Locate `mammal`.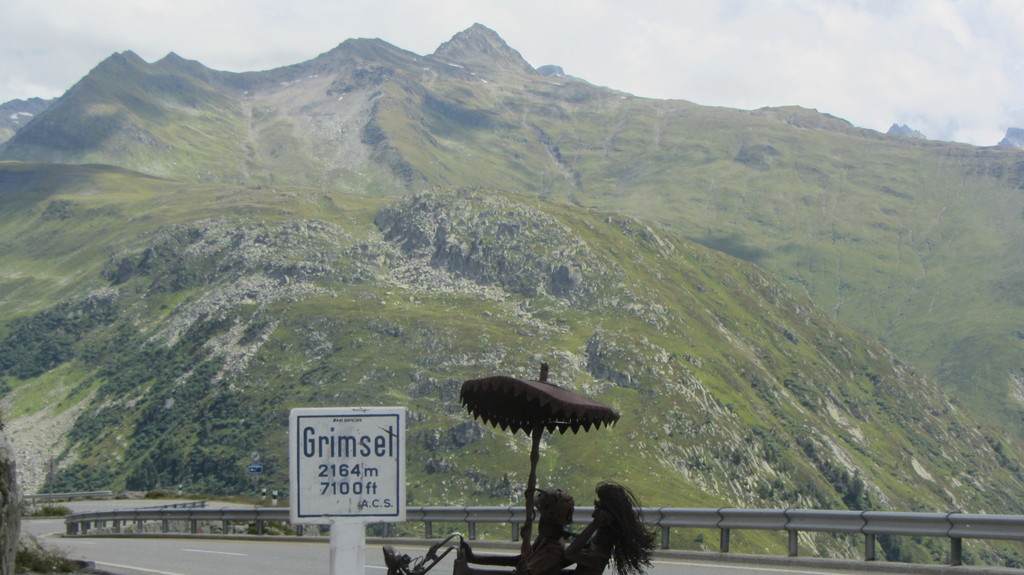
Bounding box: bbox=(449, 485, 580, 574).
